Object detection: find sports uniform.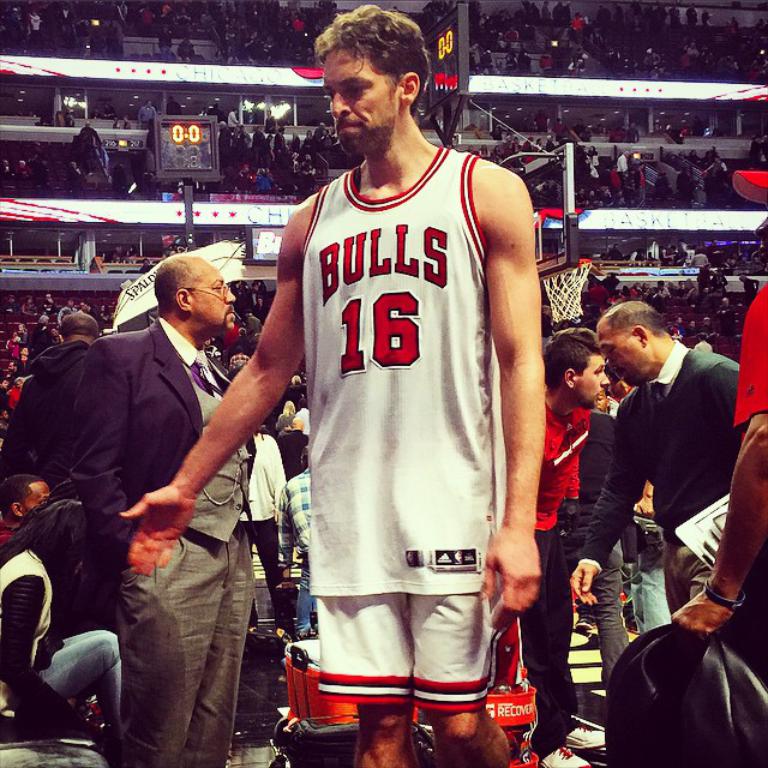
(x1=306, y1=142, x2=505, y2=709).
